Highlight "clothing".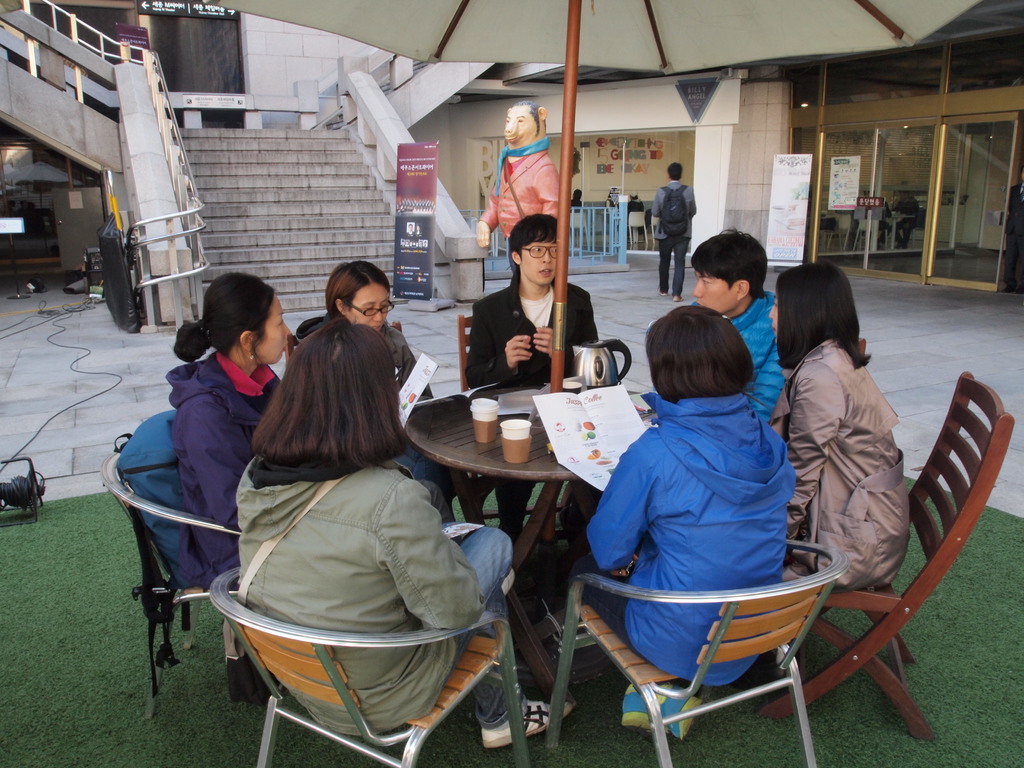
Highlighted region: l=765, t=346, r=900, b=605.
